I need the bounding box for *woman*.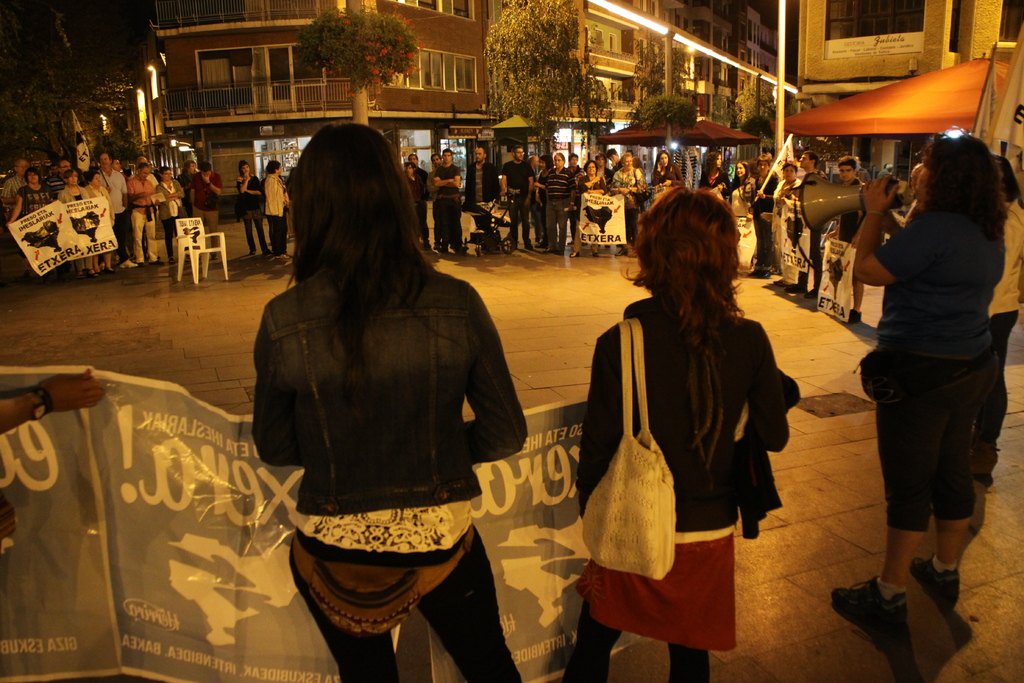
Here it is: region(723, 160, 755, 270).
